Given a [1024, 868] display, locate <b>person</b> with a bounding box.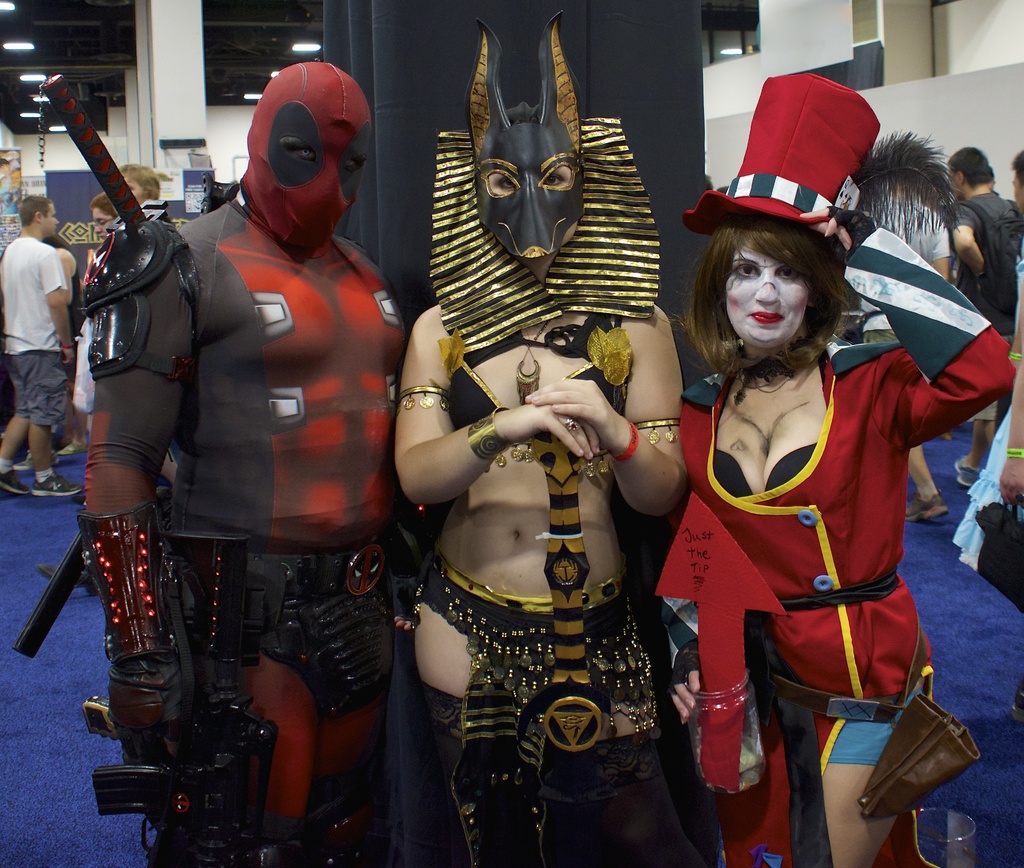
Located: <bbox>869, 169, 948, 525</bbox>.
